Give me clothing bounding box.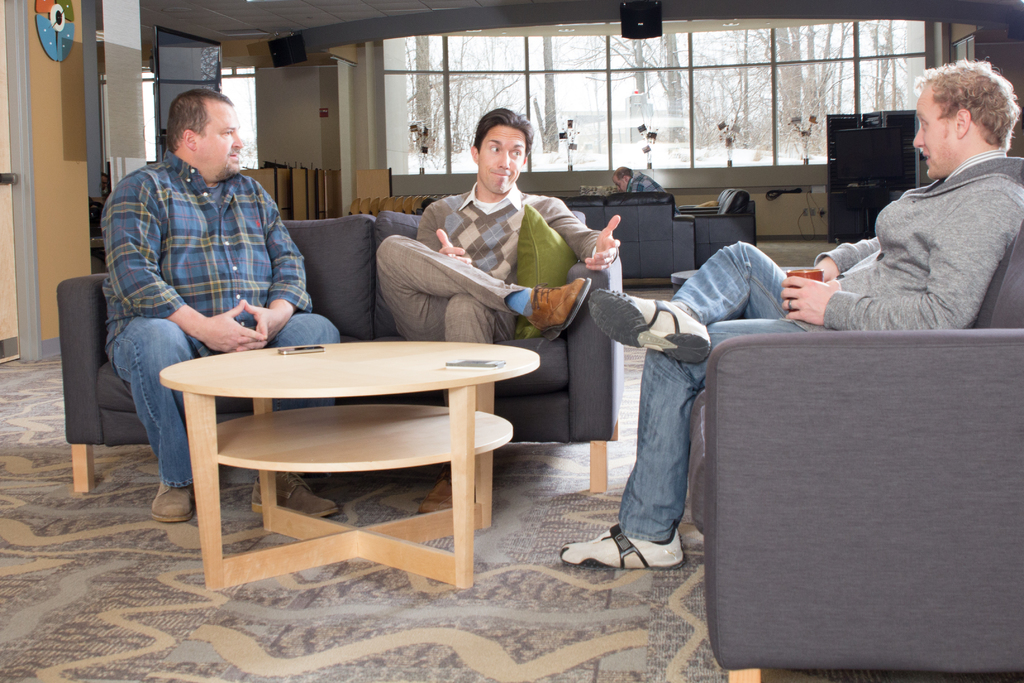
x1=69, y1=115, x2=334, y2=434.
